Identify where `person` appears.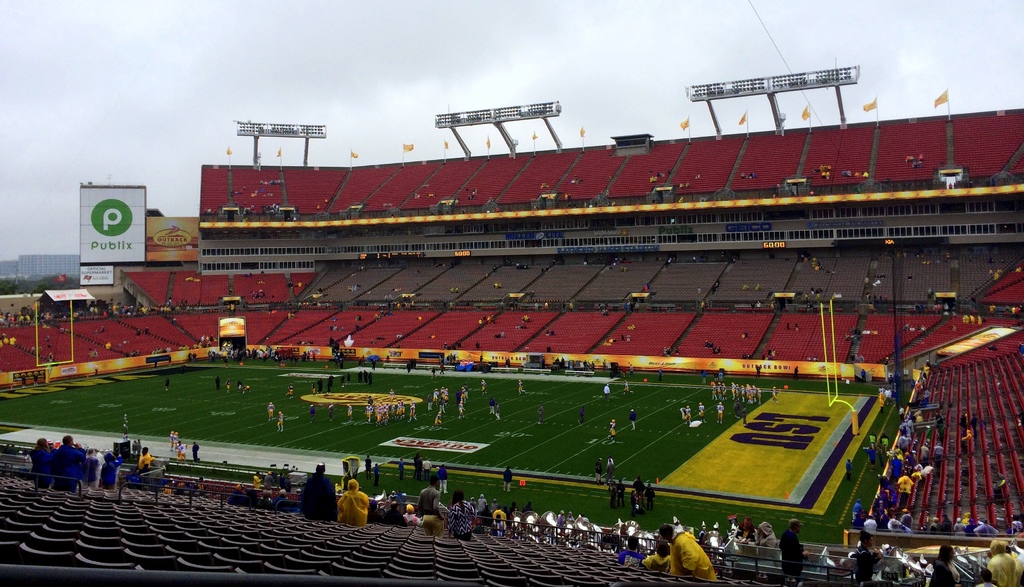
Appears at {"x1": 700, "y1": 404, "x2": 703, "y2": 419}.
